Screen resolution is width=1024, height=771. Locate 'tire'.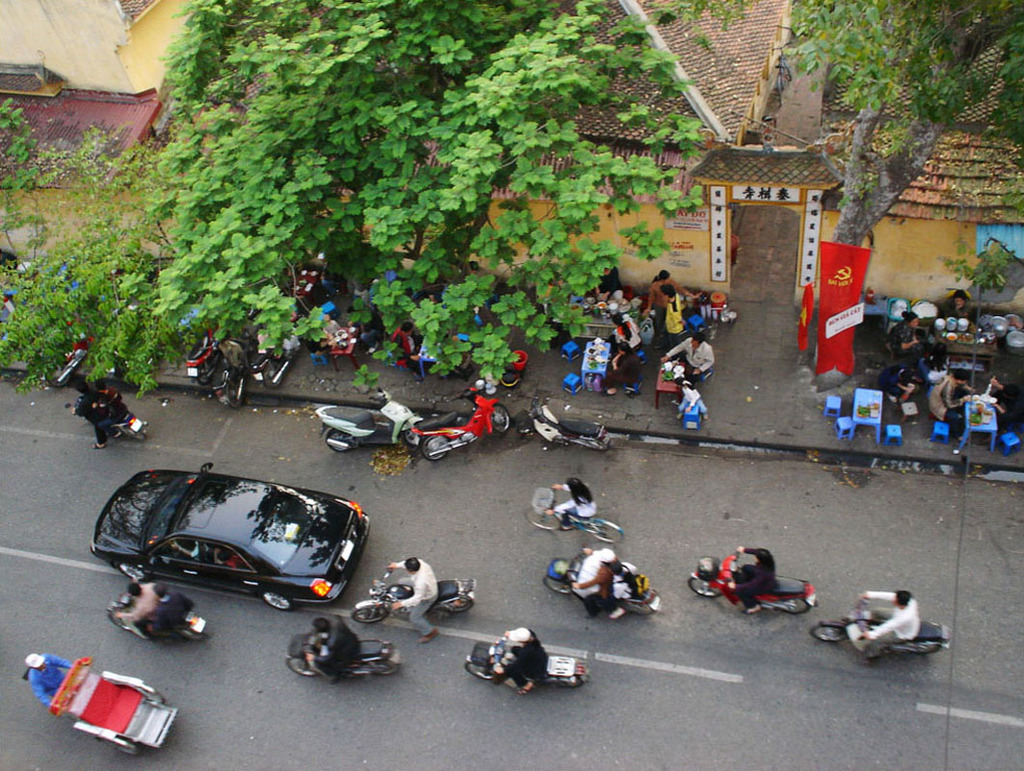
box=[264, 591, 294, 612].
